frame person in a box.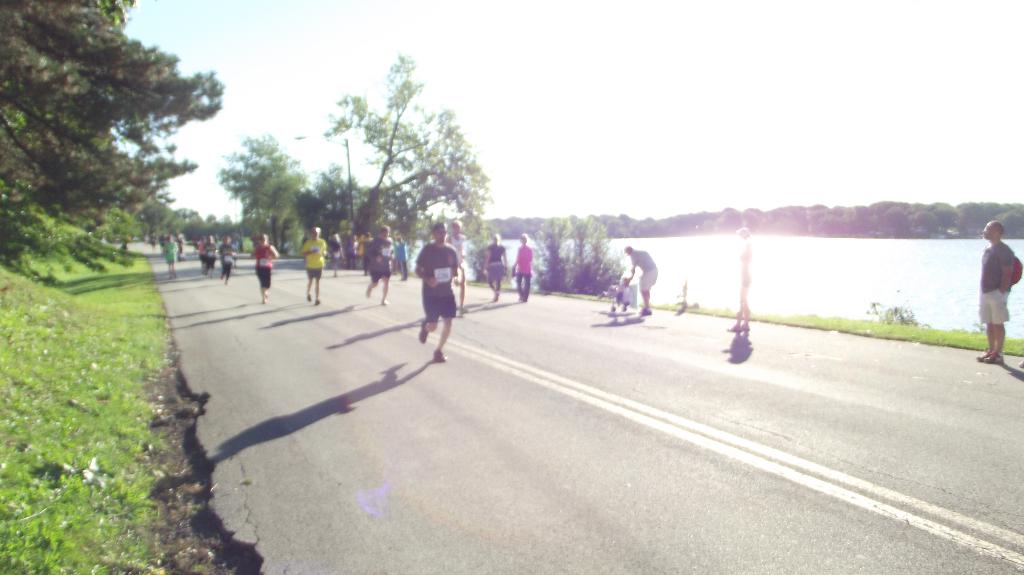
(297, 225, 324, 304).
